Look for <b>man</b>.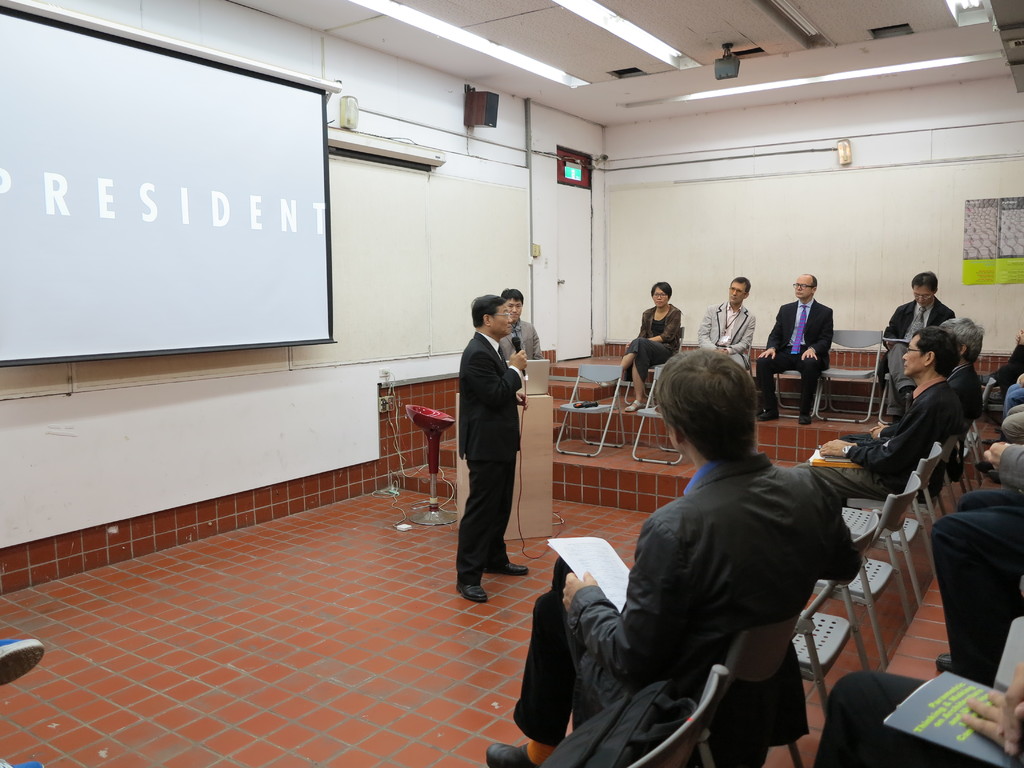
Found: [x1=877, y1=275, x2=951, y2=410].
